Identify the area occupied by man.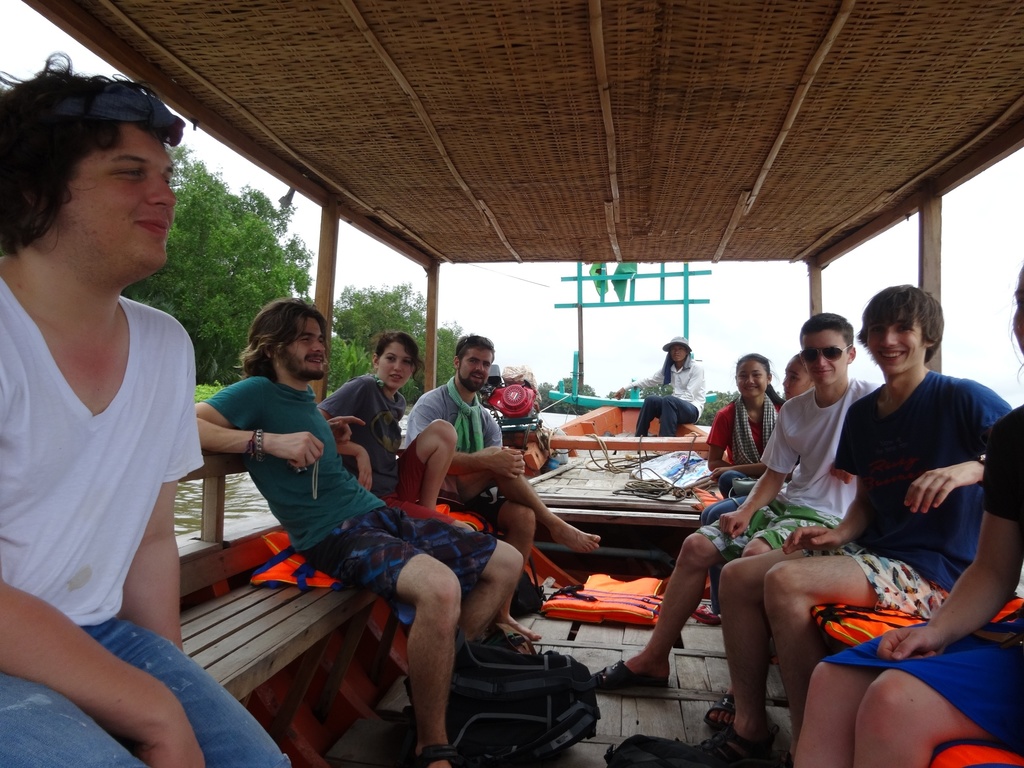
Area: [left=580, top=310, right=879, bottom=695].
